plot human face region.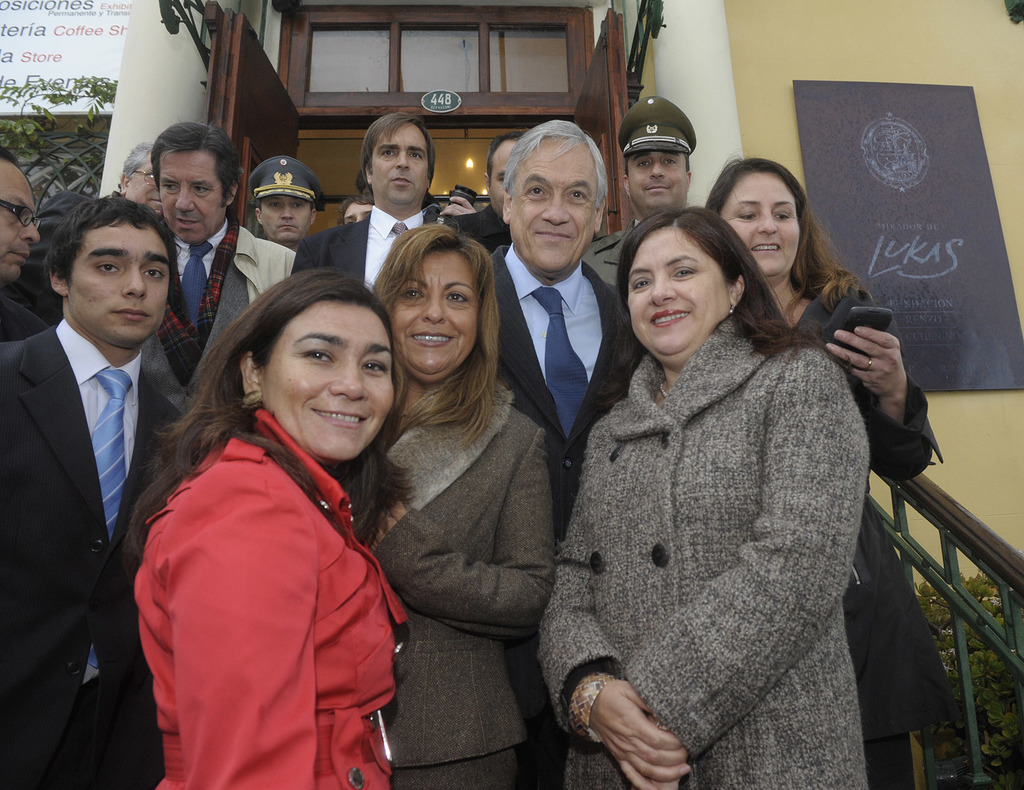
Plotted at BBox(387, 241, 490, 385).
